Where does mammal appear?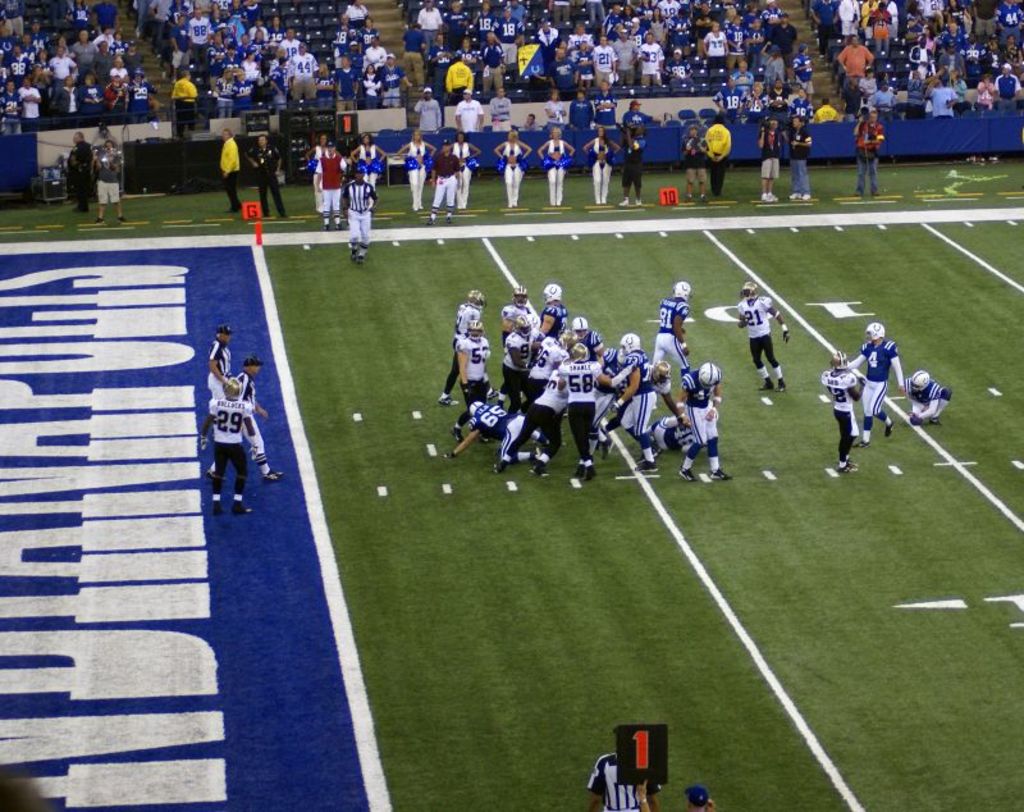
Appears at bbox=[817, 348, 872, 466].
